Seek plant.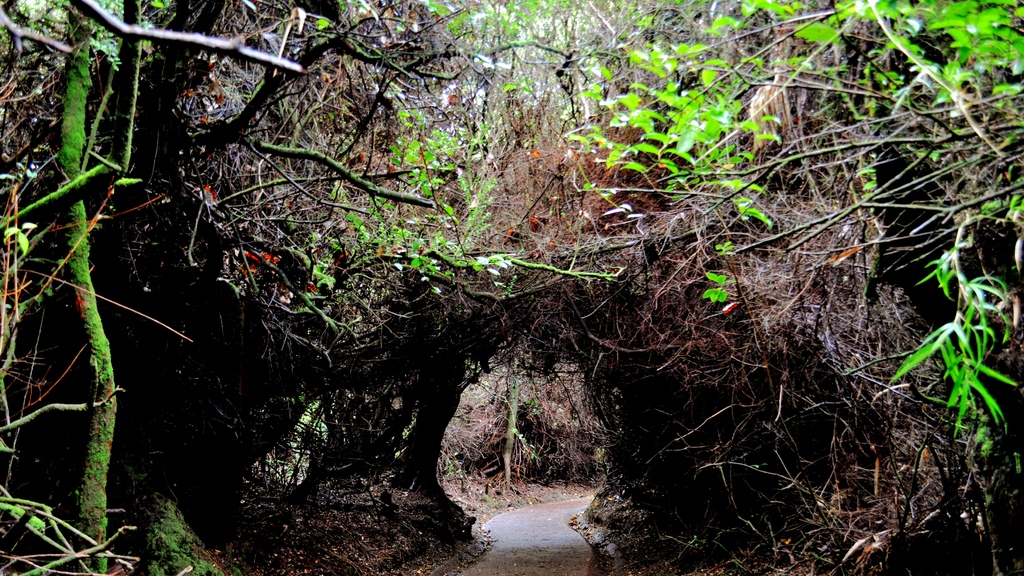
351,209,370,250.
